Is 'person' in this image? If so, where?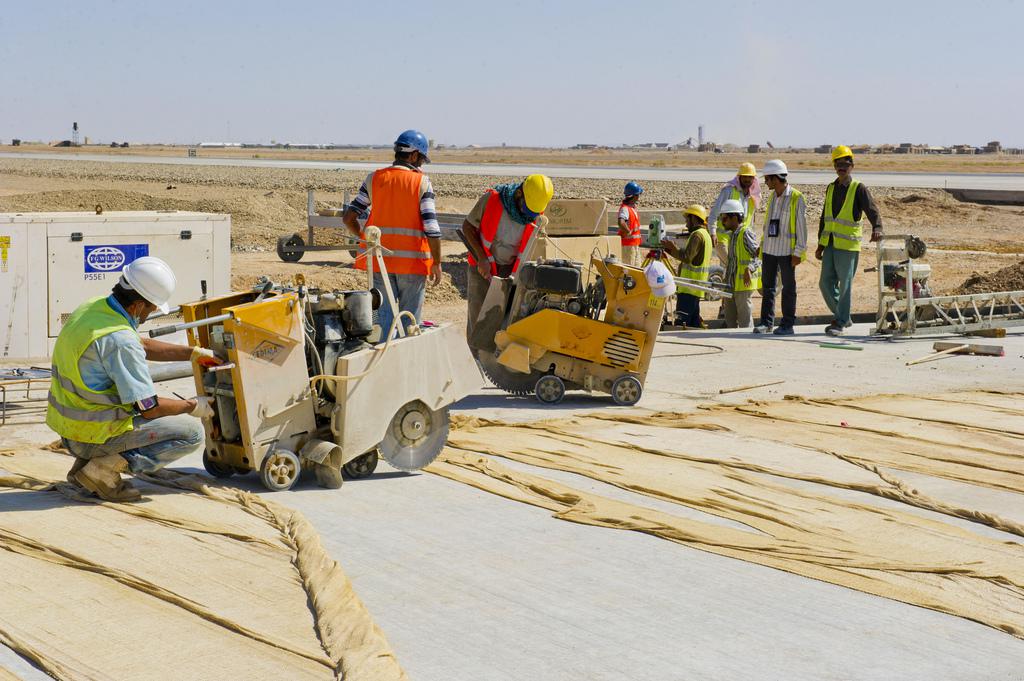
Yes, at x1=664 y1=206 x2=715 y2=329.
